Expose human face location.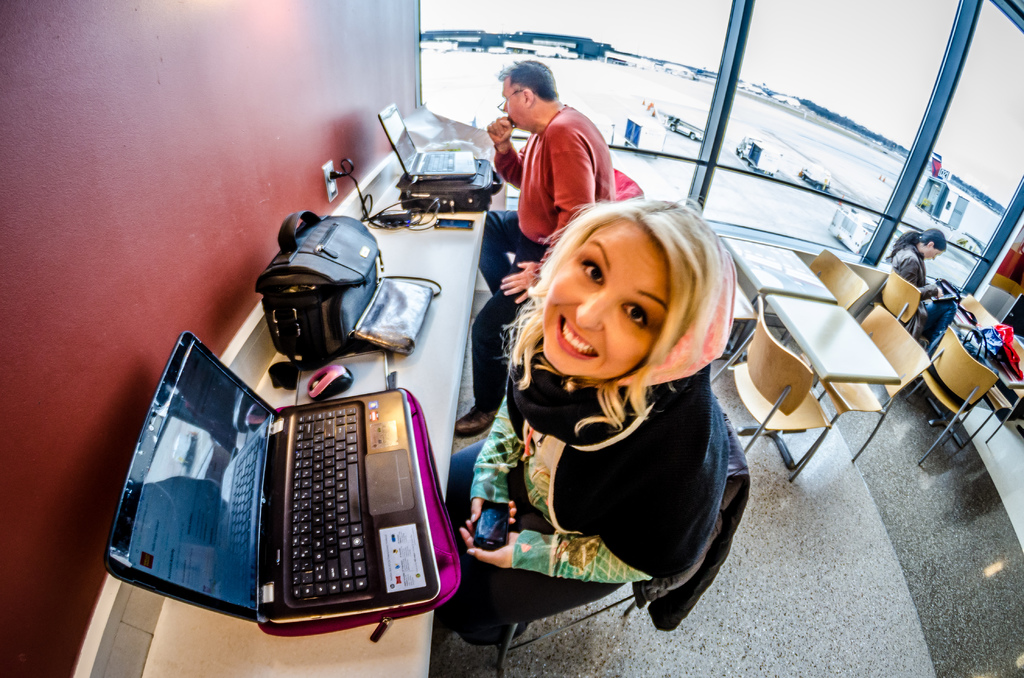
Exposed at l=539, t=225, r=670, b=380.
